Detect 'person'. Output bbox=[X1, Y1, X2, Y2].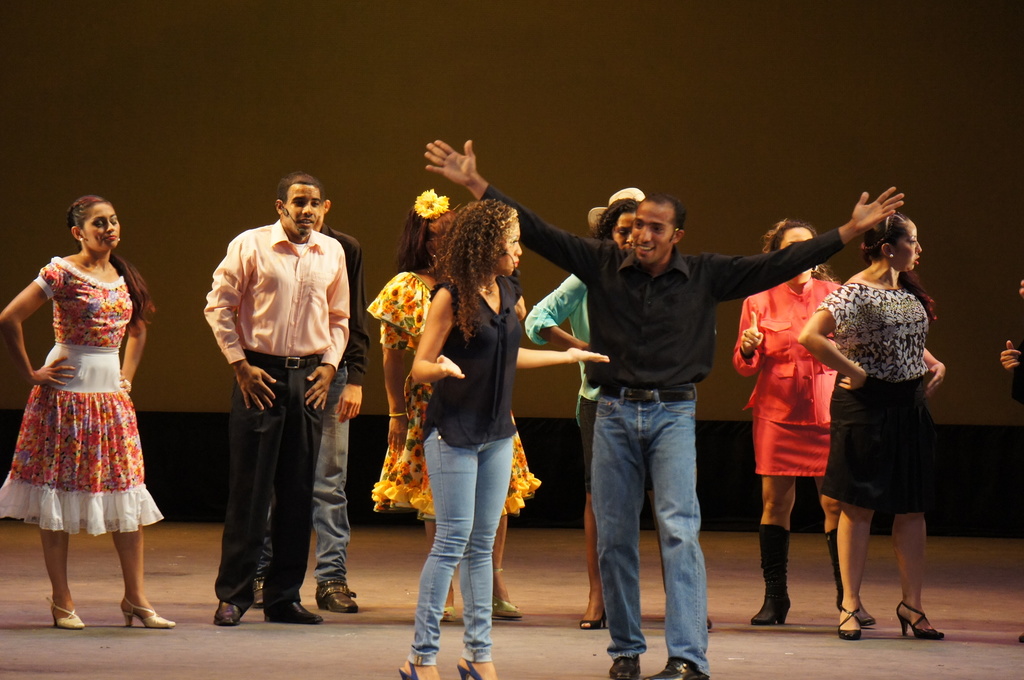
bbox=[364, 186, 540, 623].
